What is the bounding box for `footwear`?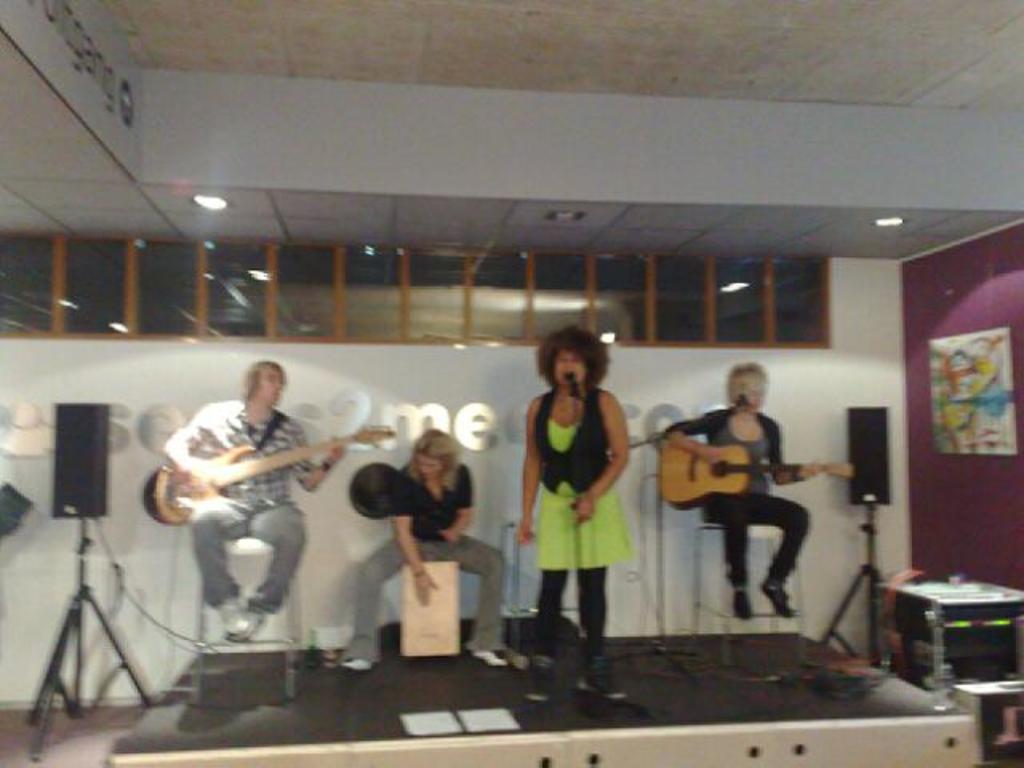
pyautogui.locateOnScreen(768, 581, 805, 622).
